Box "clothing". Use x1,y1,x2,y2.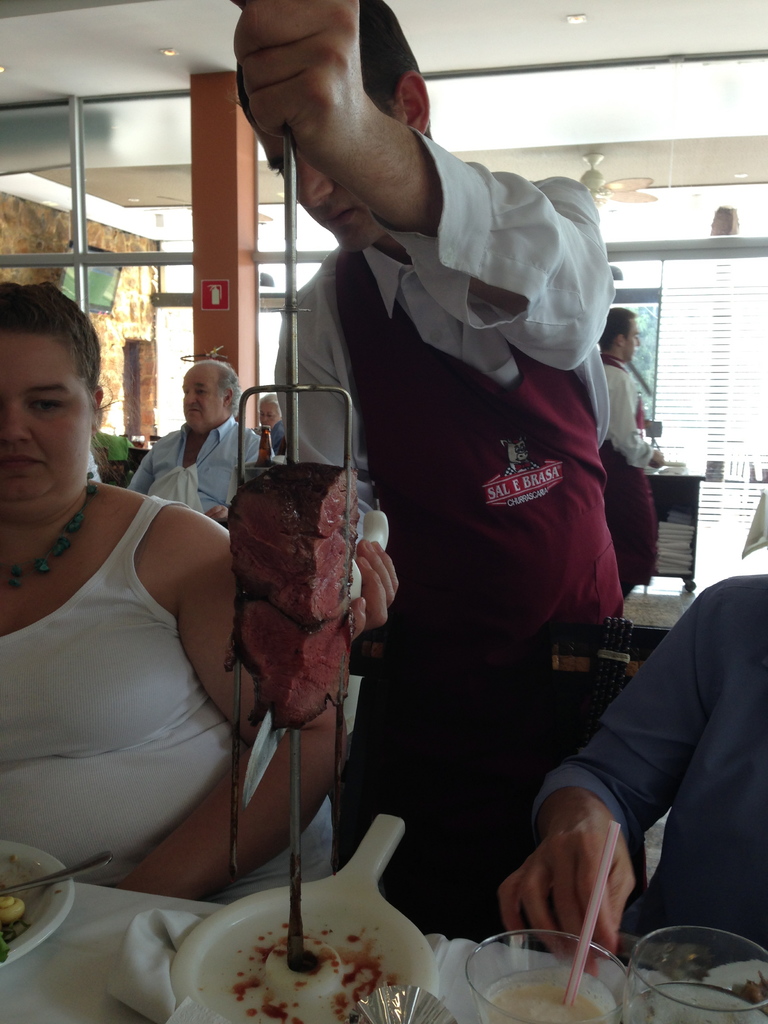
604,367,656,598.
